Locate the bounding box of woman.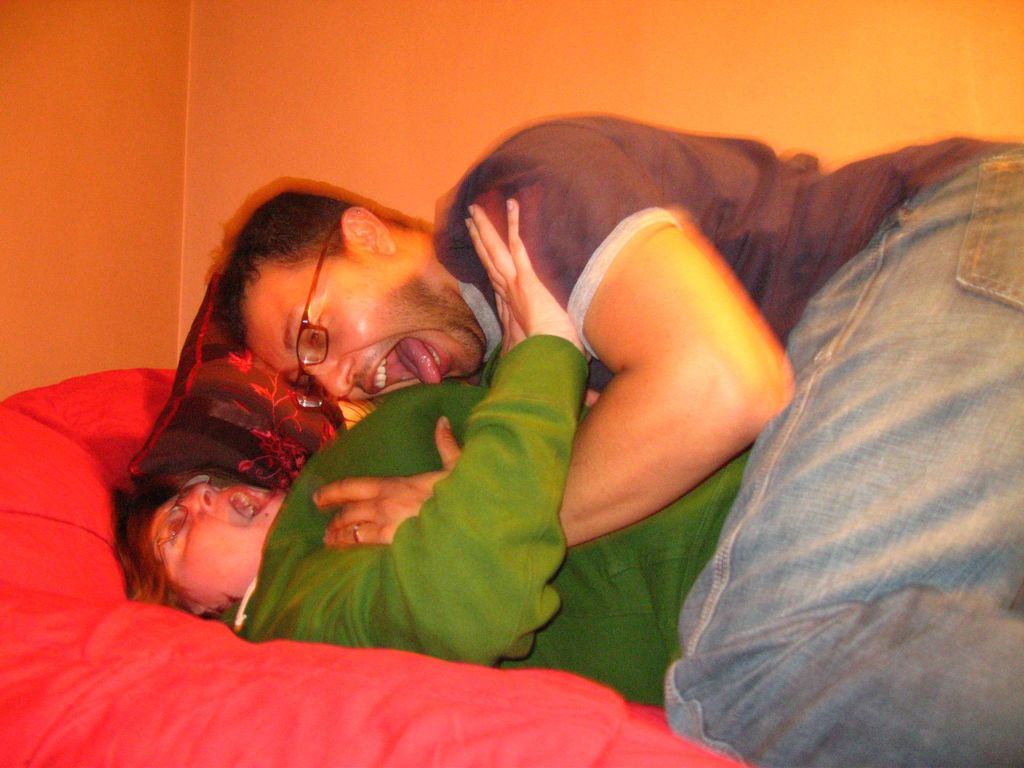
Bounding box: 109 132 832 721.
